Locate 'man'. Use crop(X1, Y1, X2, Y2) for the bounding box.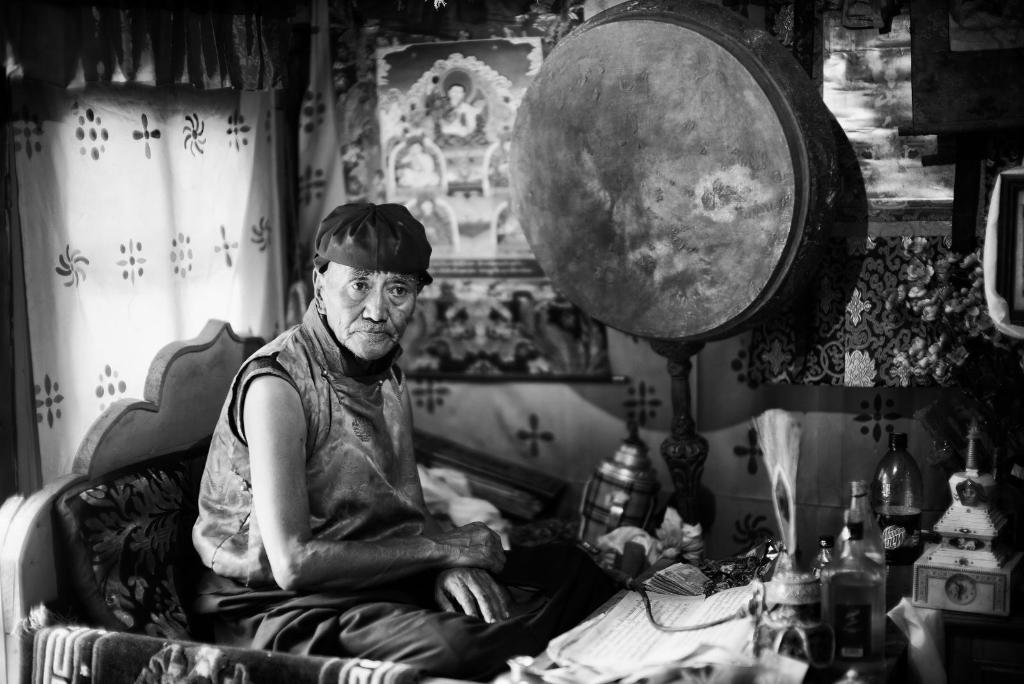
crop(191, 187, 488, 642).
